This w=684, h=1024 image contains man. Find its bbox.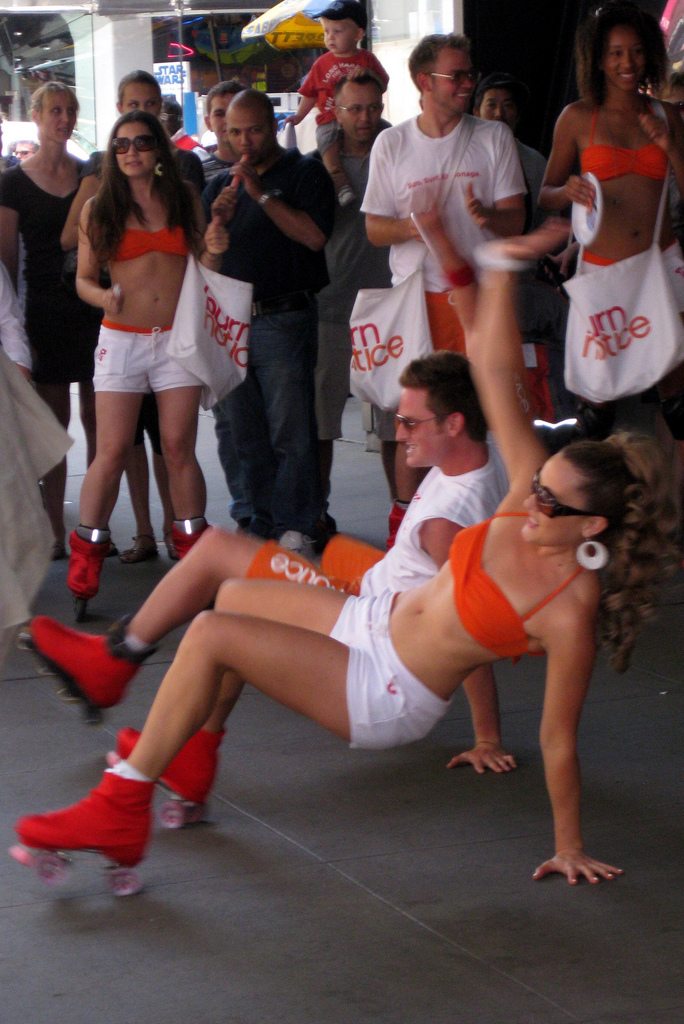
l=366, t=37, r=534, b=546.
